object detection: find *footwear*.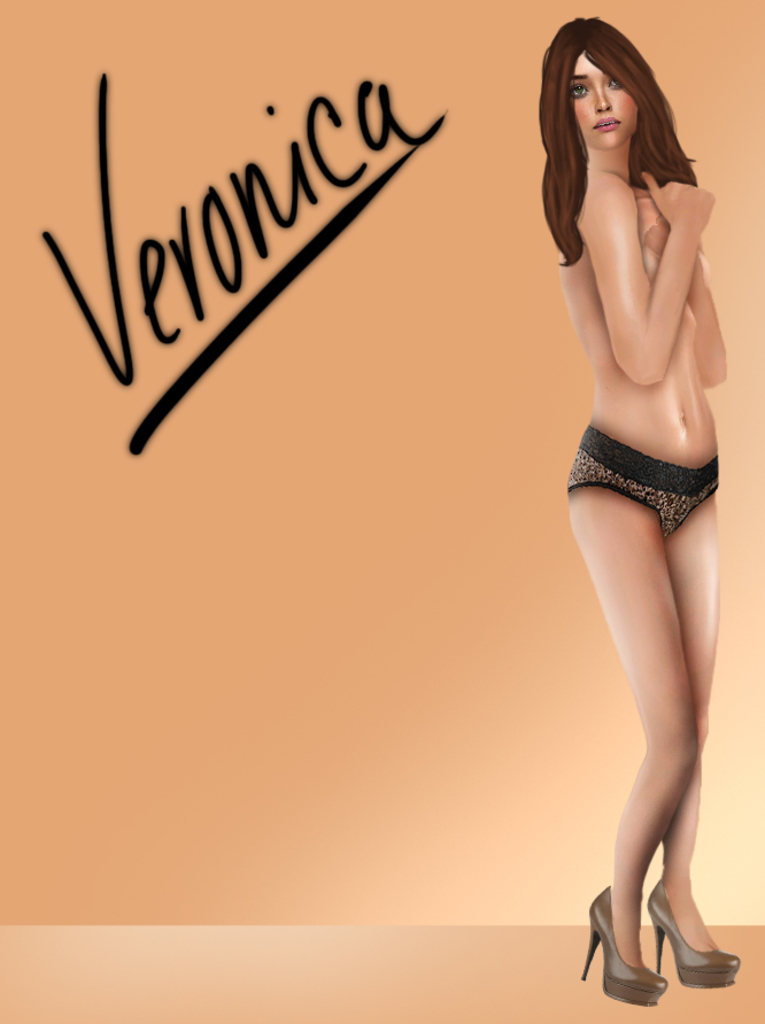
rect(582, 884, 667, 1003).
